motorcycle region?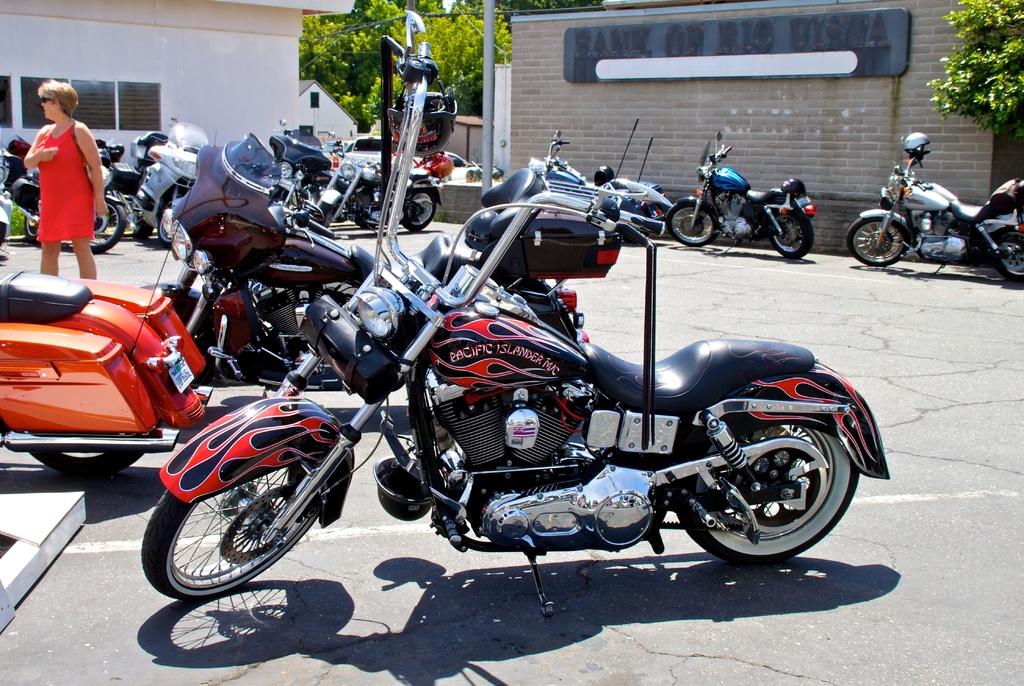
{"x1": 262, "y1": 120, "x2": 332, "y2": 210}
